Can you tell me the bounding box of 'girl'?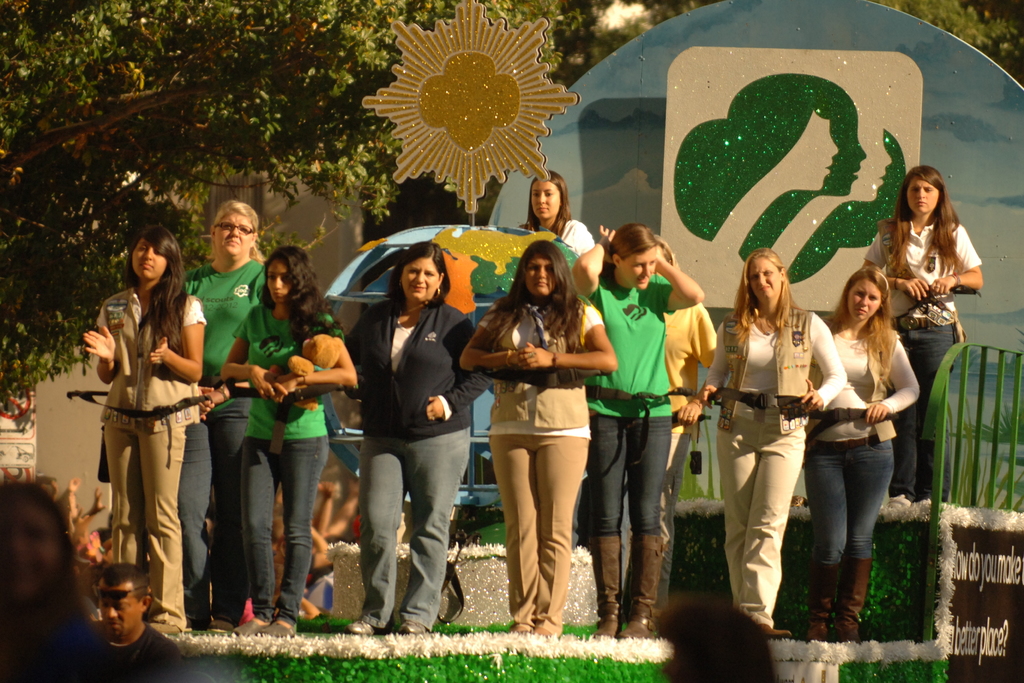
left=831, top=261, right=917, bottom=608.
